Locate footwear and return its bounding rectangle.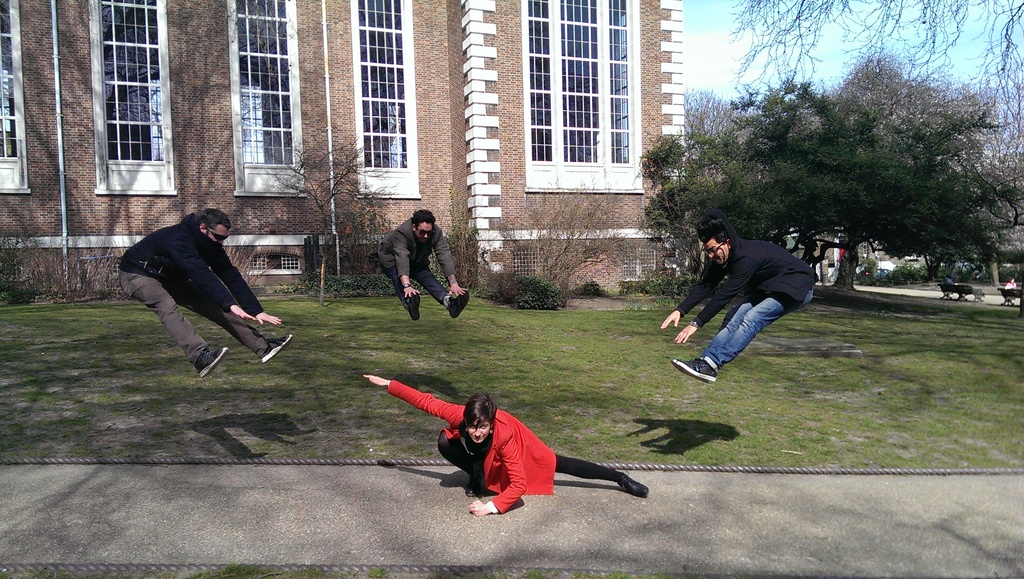
left=671, top=359, right=719, bottom=384.
